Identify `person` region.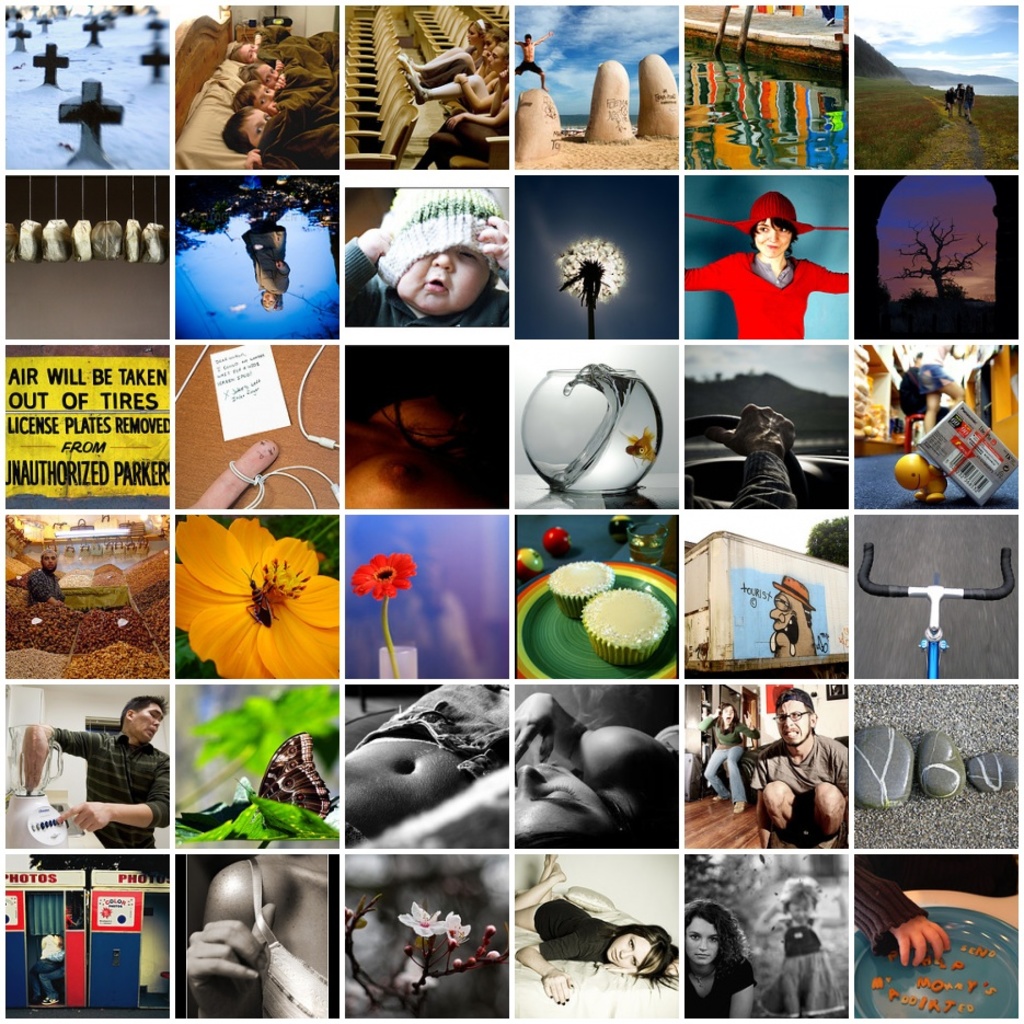
Region: (left=679, top=191, right=848, bottom=333).
